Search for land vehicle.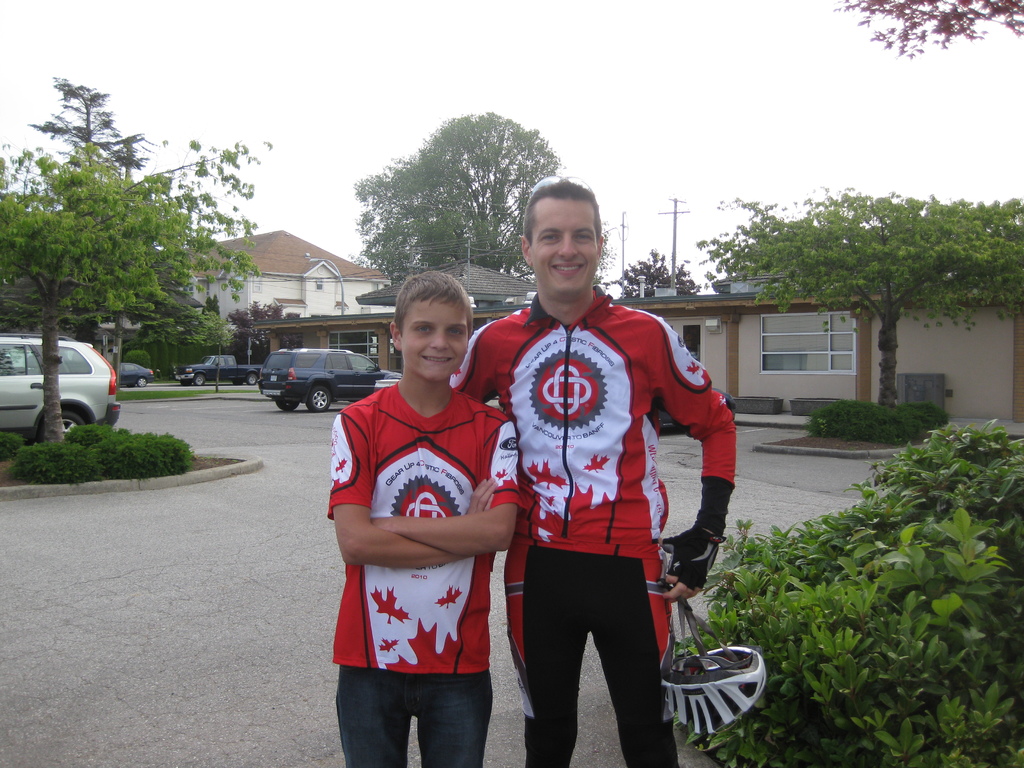
Found at <bbox>258, 345, 403, 410</bbox>.
